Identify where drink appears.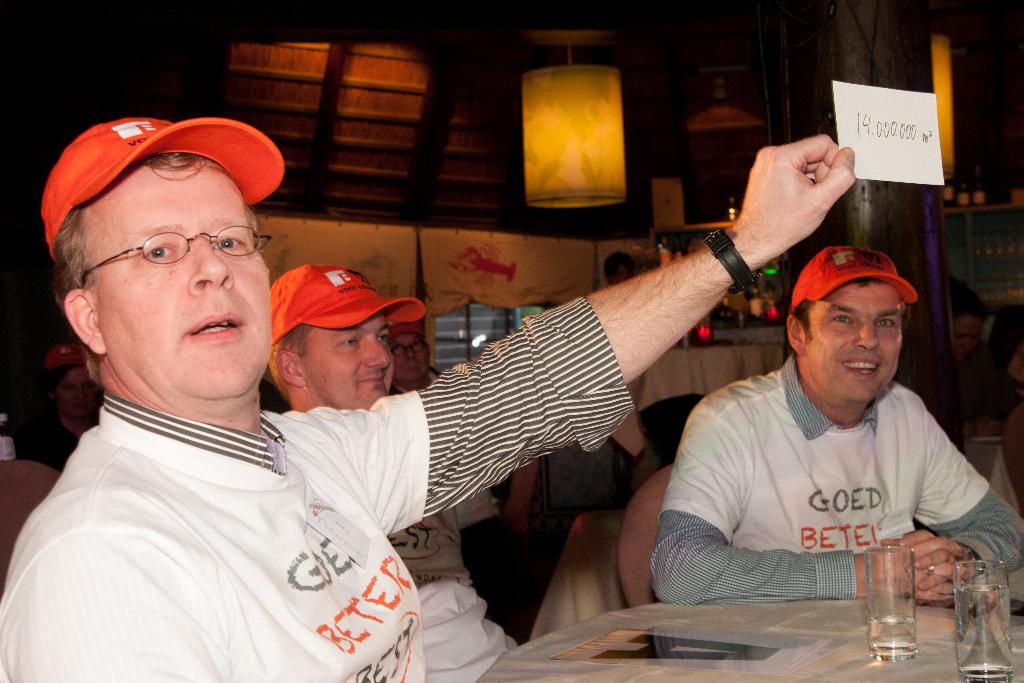
Appears at select_region(974, 161, 988, 200).
